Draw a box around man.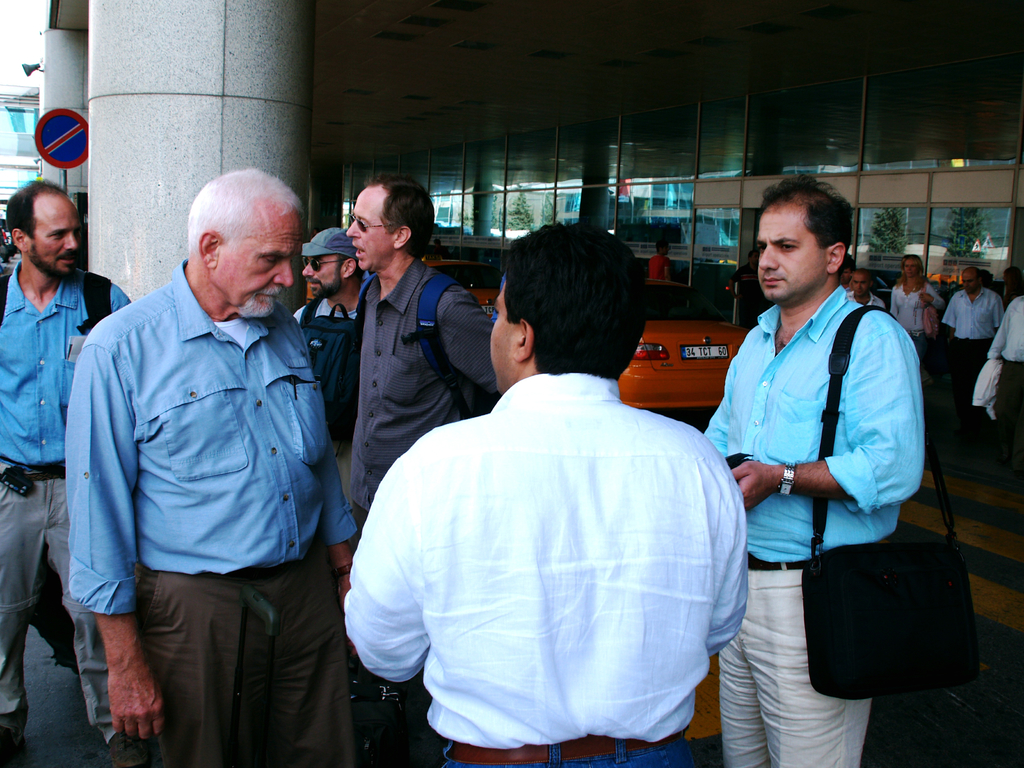
l=339, t=225, r=753, b=765.
